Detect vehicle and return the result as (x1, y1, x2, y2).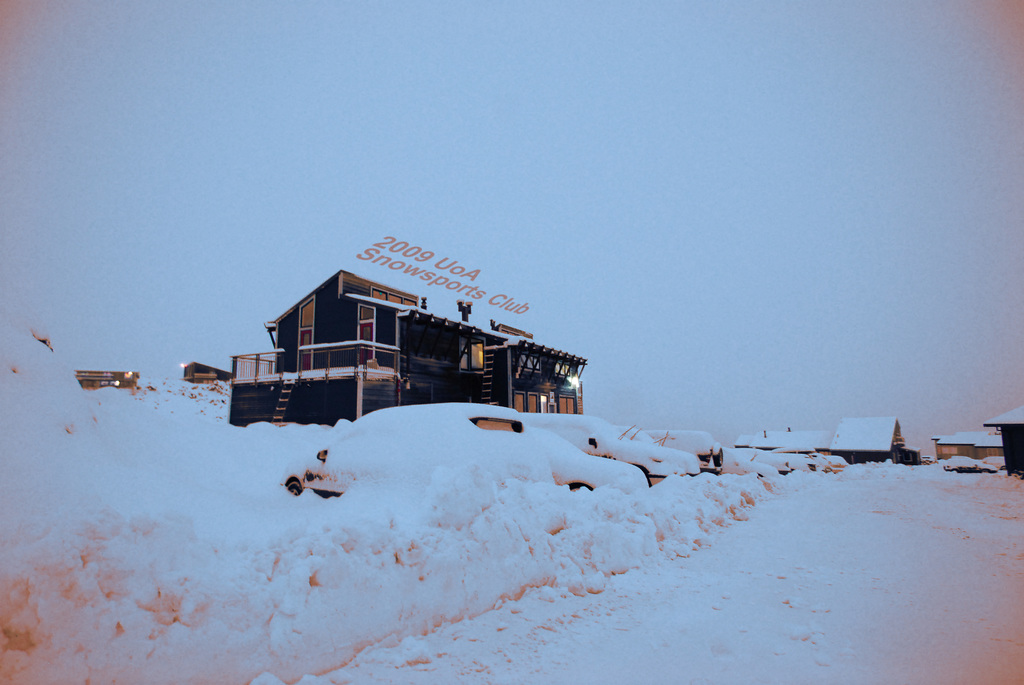
(810, 450, 848, 466).
